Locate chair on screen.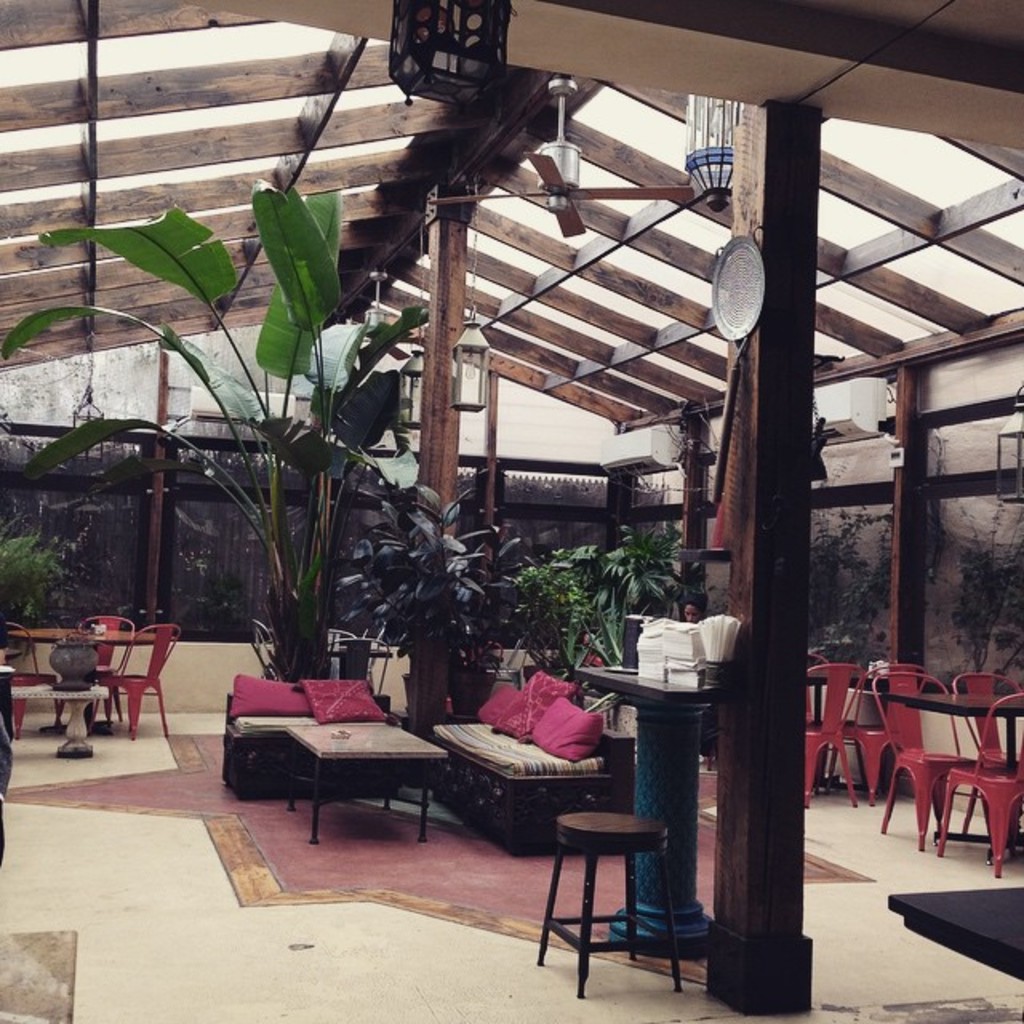
On screen at 840, 656, 925, 802.
